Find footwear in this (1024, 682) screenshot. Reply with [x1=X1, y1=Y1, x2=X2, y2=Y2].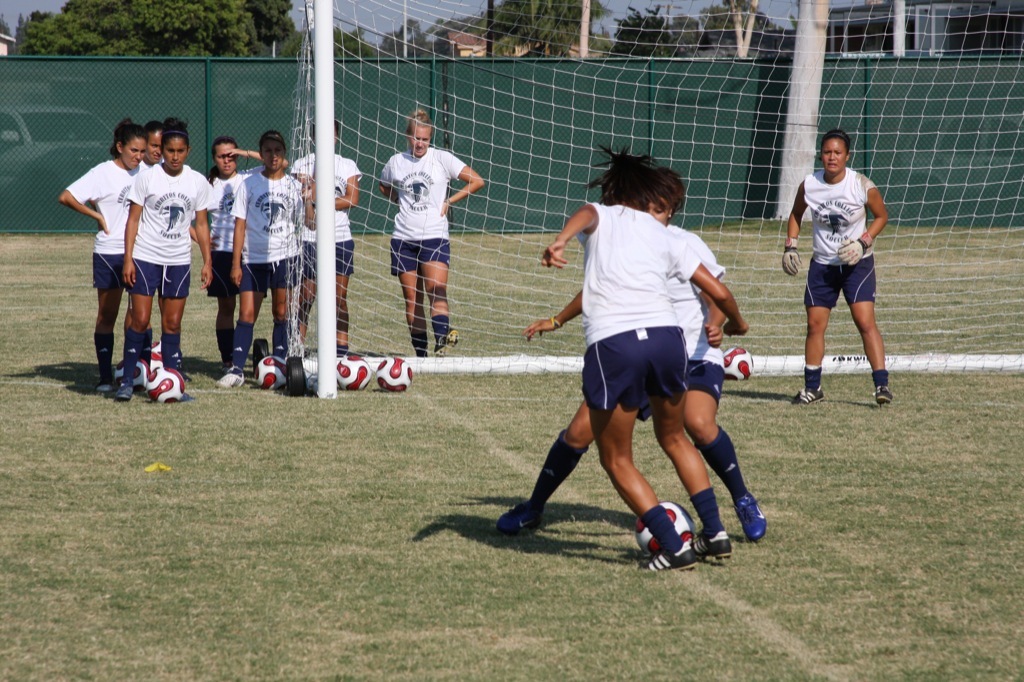
[x1=183, y1=389, x2=194, y2=401].
